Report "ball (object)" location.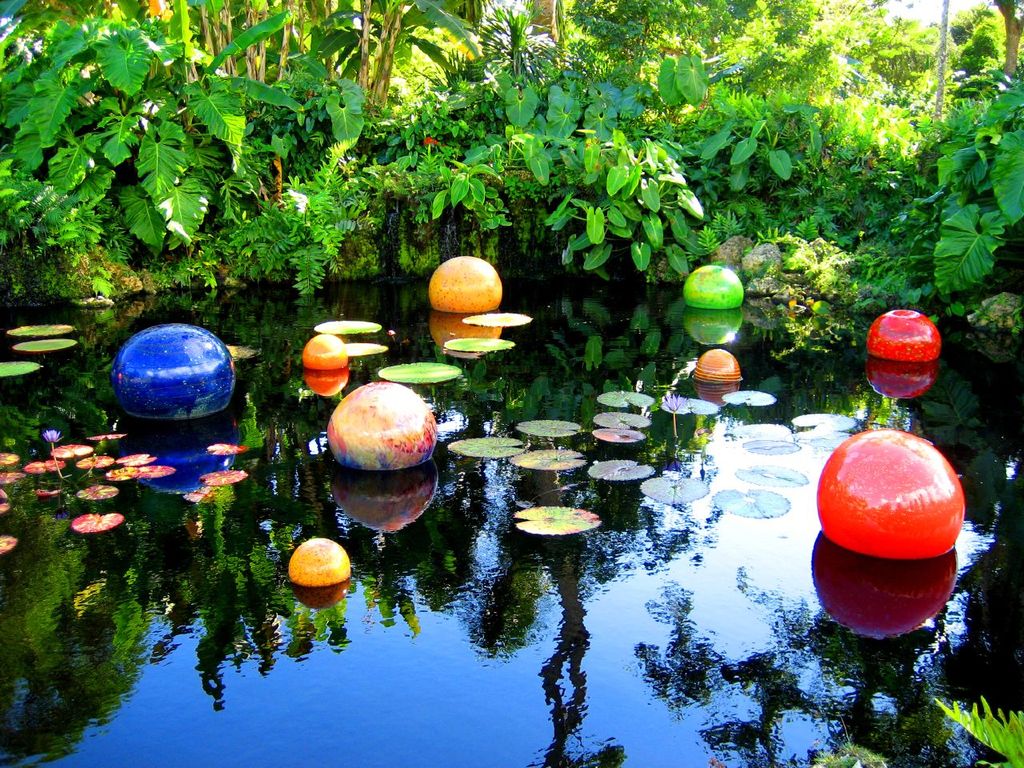
Report: (686, 262, 742, 306).
